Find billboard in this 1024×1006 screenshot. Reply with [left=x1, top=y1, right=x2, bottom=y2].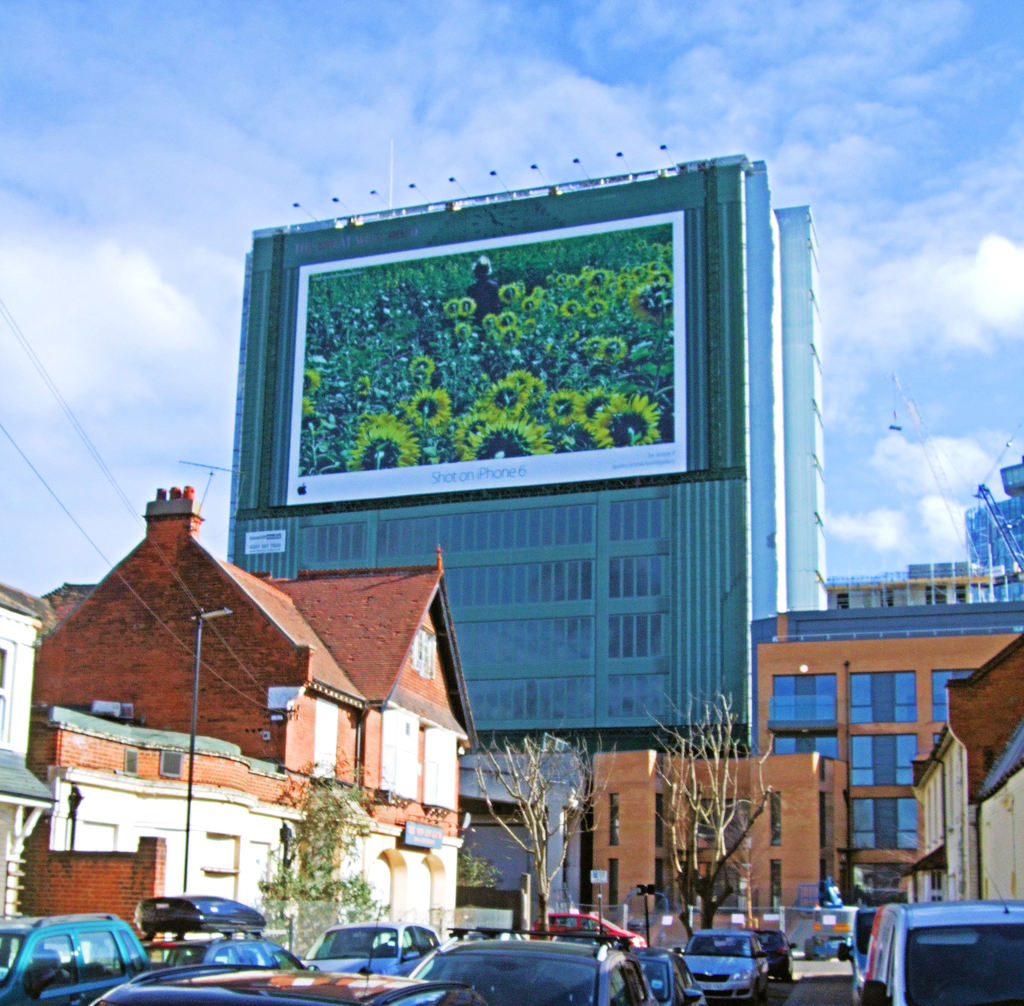
[left=276, top=215, right=698, bottom=500].
